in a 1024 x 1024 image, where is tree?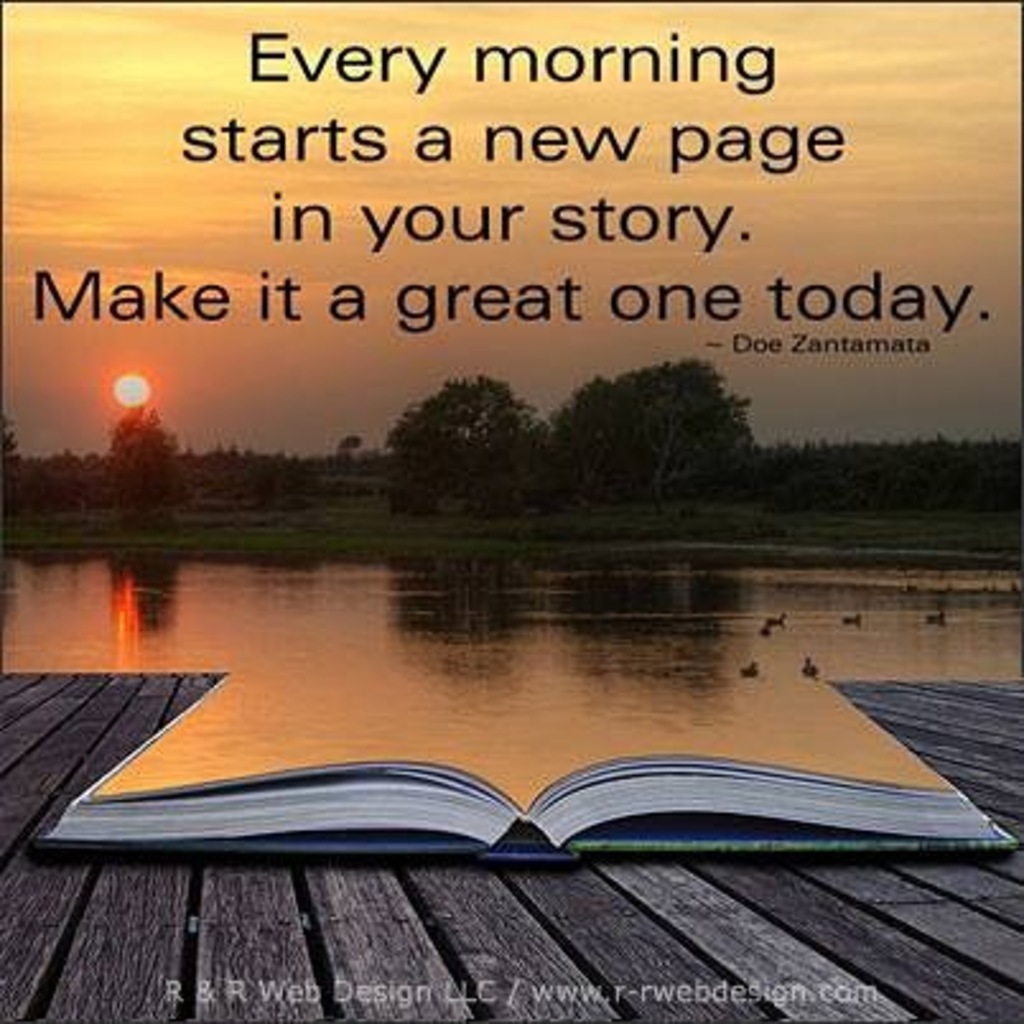
{"left": 110, "top": 402, "right": 186, "bottom": 525}.
